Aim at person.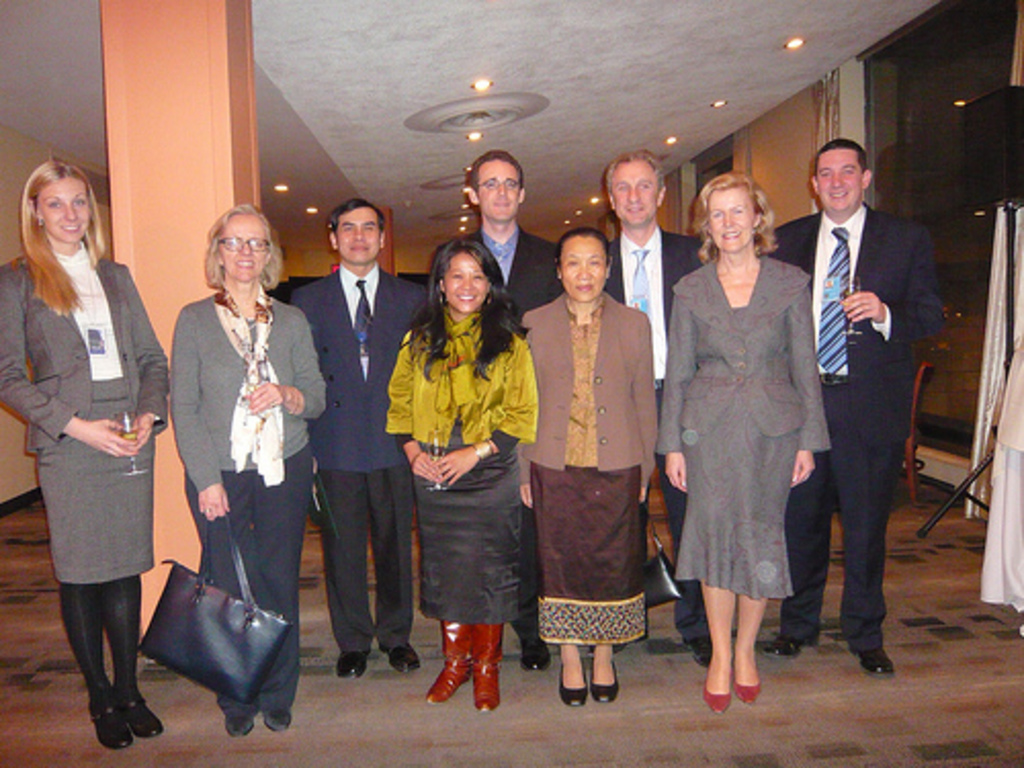
Aimed at locate(20, 141, 174, 752).
